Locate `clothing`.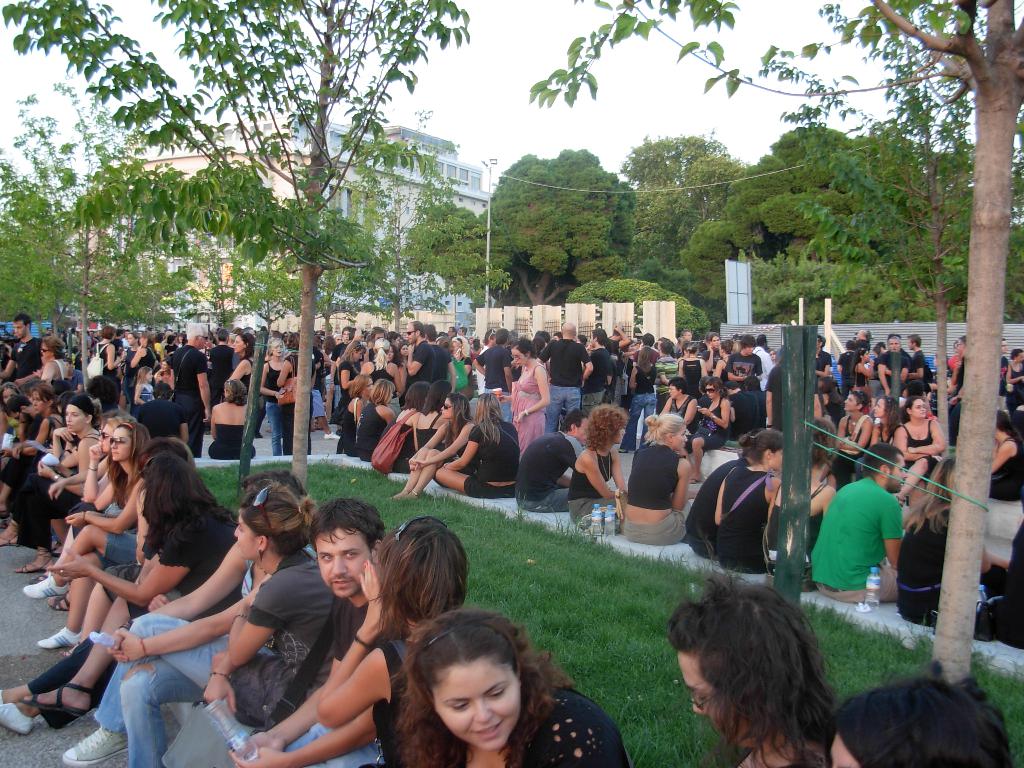
Bounding box: [x1=627, y1=444, x2=684, y2=509].
